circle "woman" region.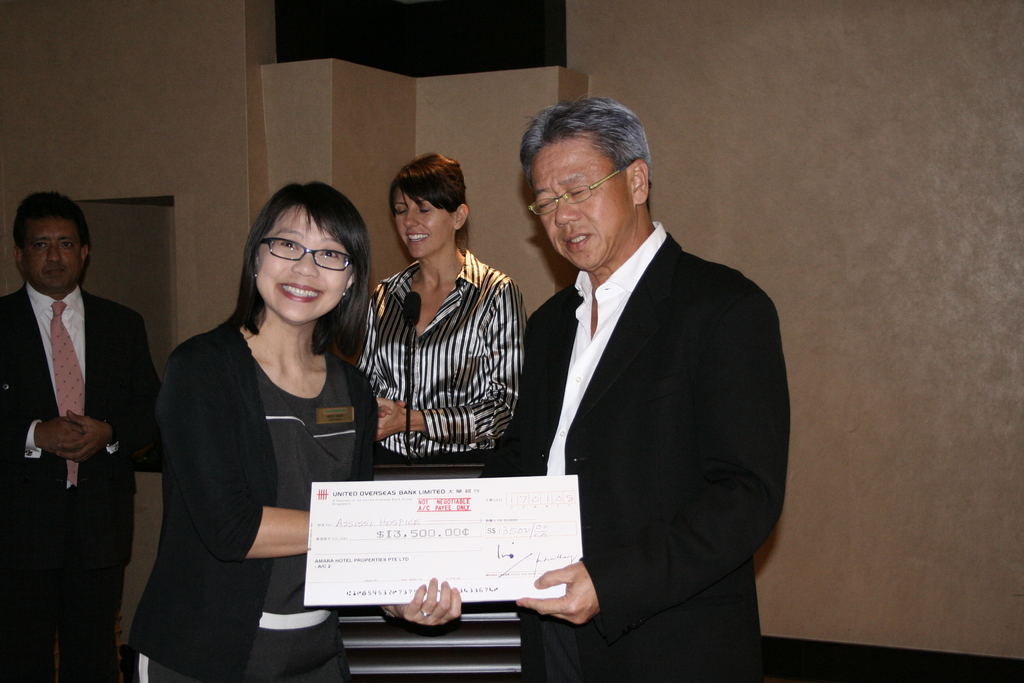
Region: {"left": 150, "top": 174, "right": 360, "bottom": 682}.
